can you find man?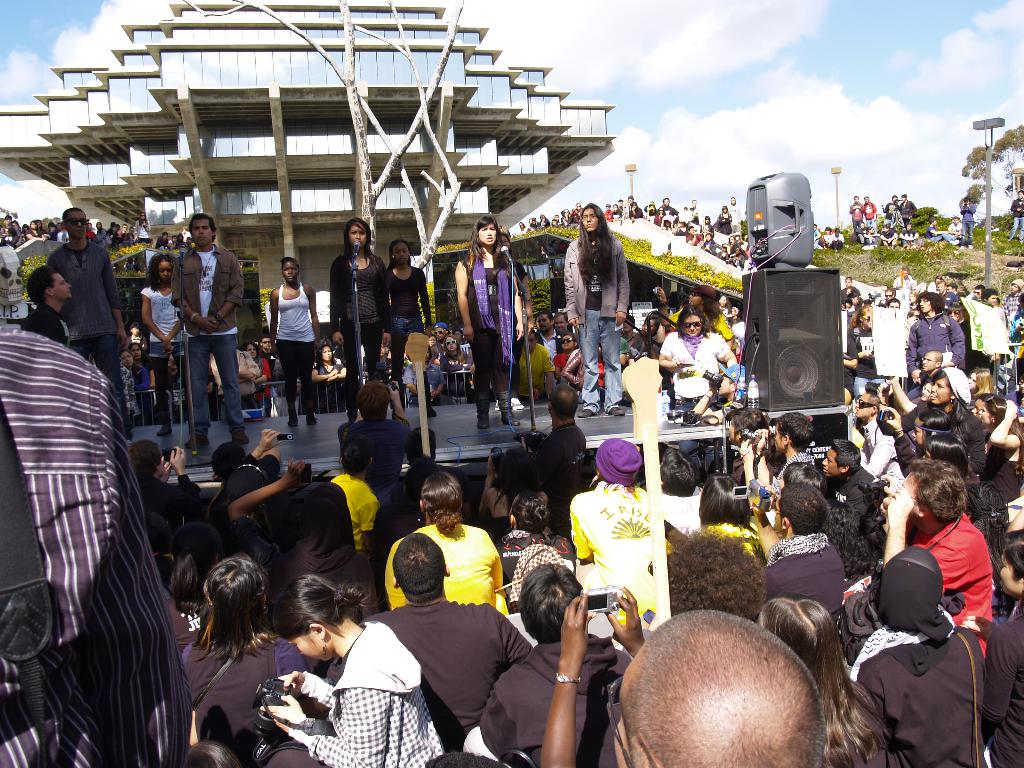
Yes, bounding box: select_region(743, 411, 820, 499).
